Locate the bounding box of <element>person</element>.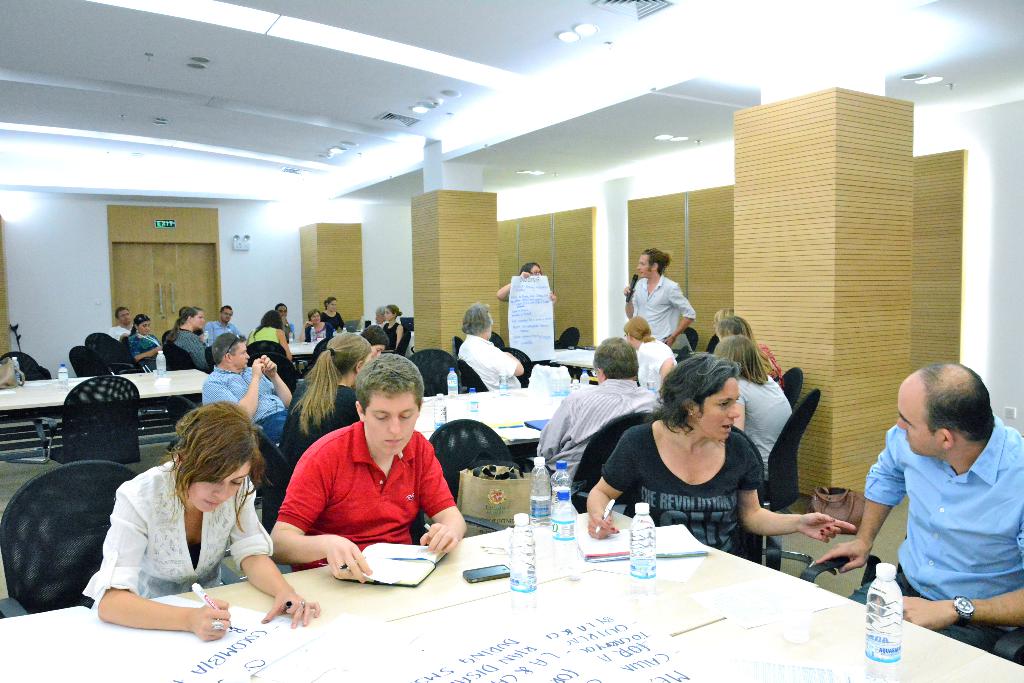
Bounding box: select_region(270, 356, 464, 593).
